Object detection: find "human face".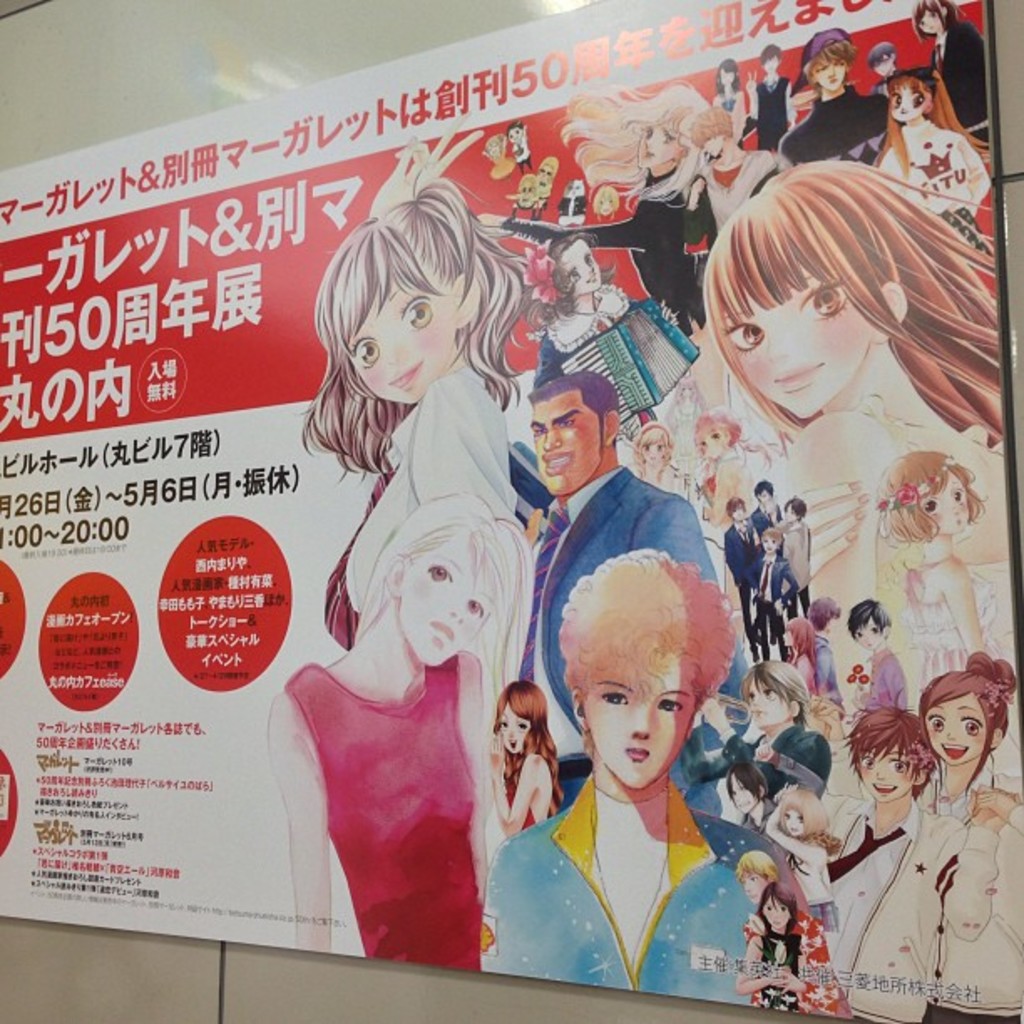
395/540/499/673.
